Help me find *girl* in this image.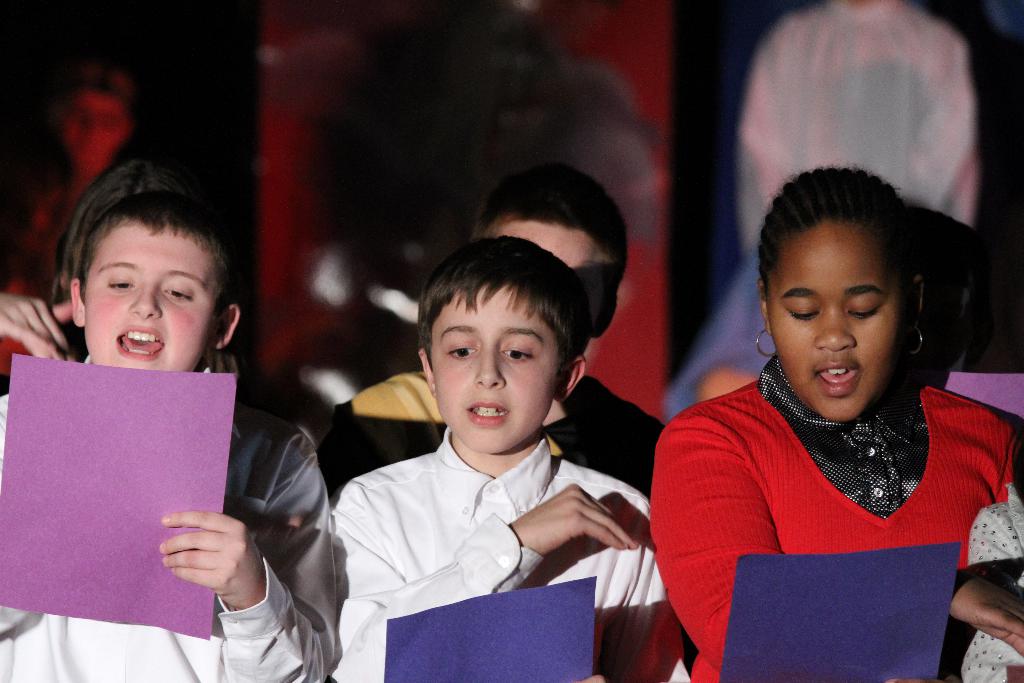
Found it: region(646, 163, 1023, 682).
